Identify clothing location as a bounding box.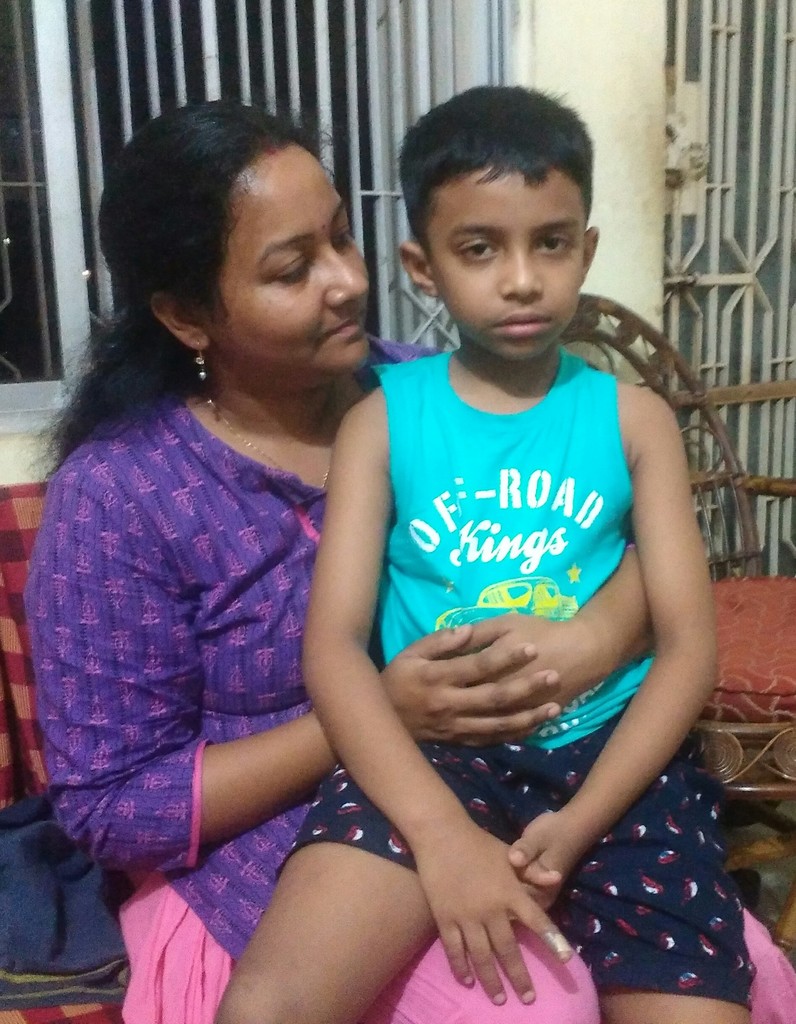
[left=39, top=330, right=795, bottom=1023].
